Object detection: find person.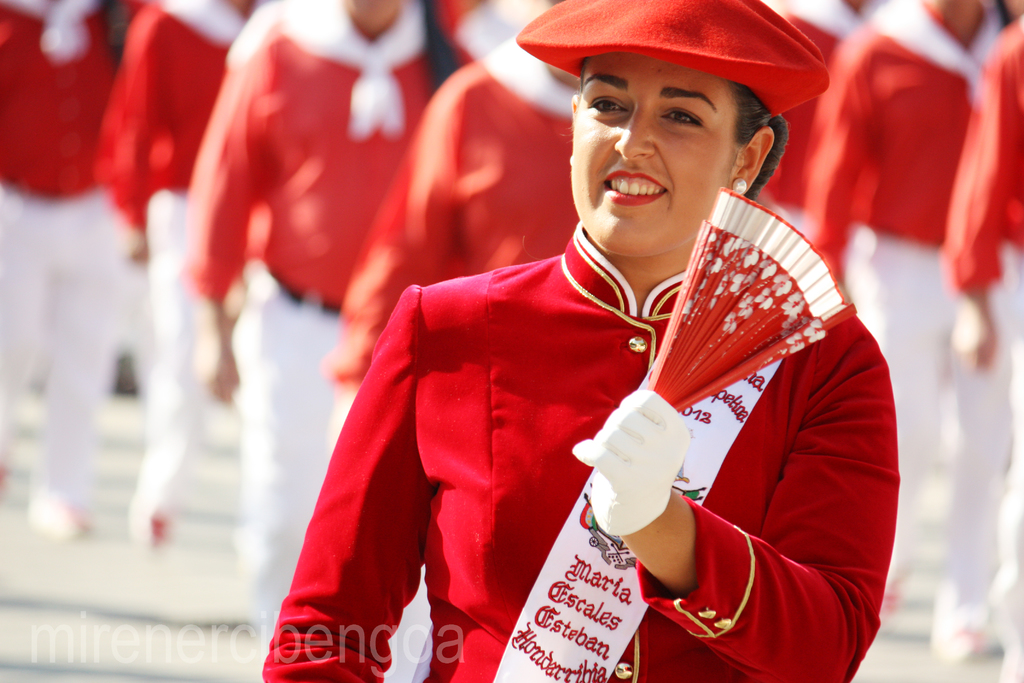
box=[939, 0, 1023, 682].
